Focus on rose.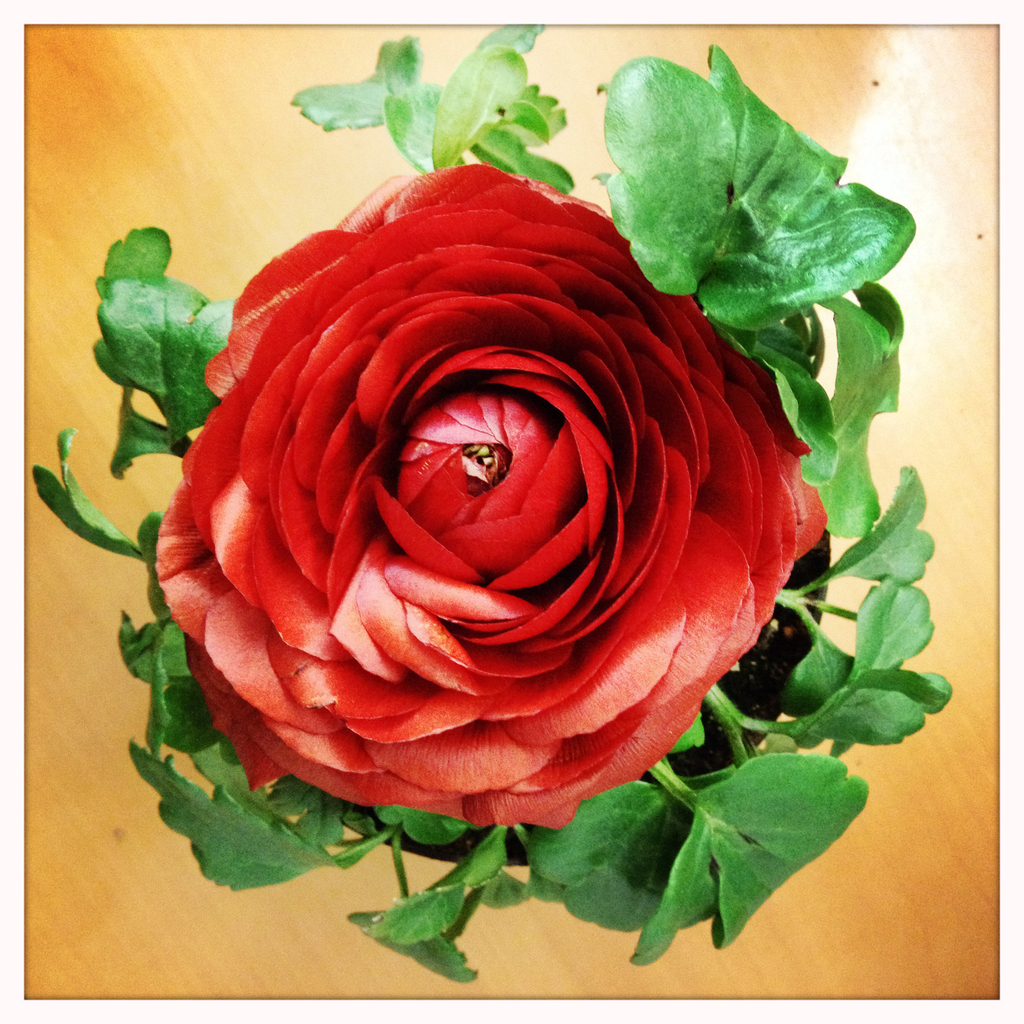
Focused at [left=152, top=166, right=829, bottom=834].
